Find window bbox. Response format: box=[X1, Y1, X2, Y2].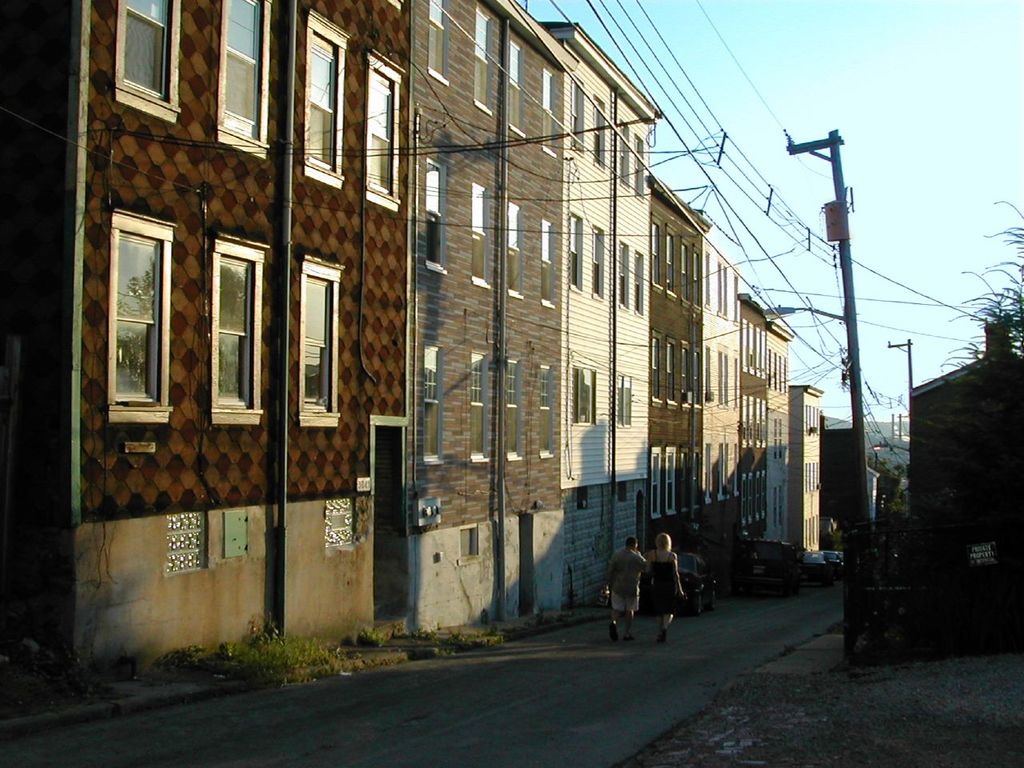
box=[429, 0, 453, 85].
